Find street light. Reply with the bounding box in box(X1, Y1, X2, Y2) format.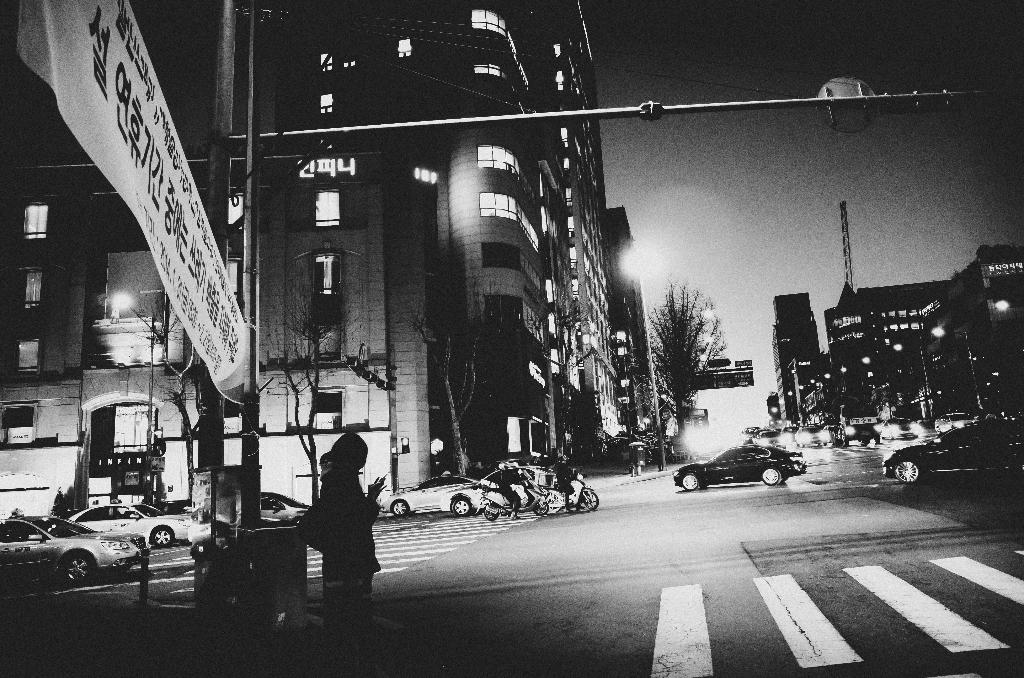
box(931, 327, 979, 410).
